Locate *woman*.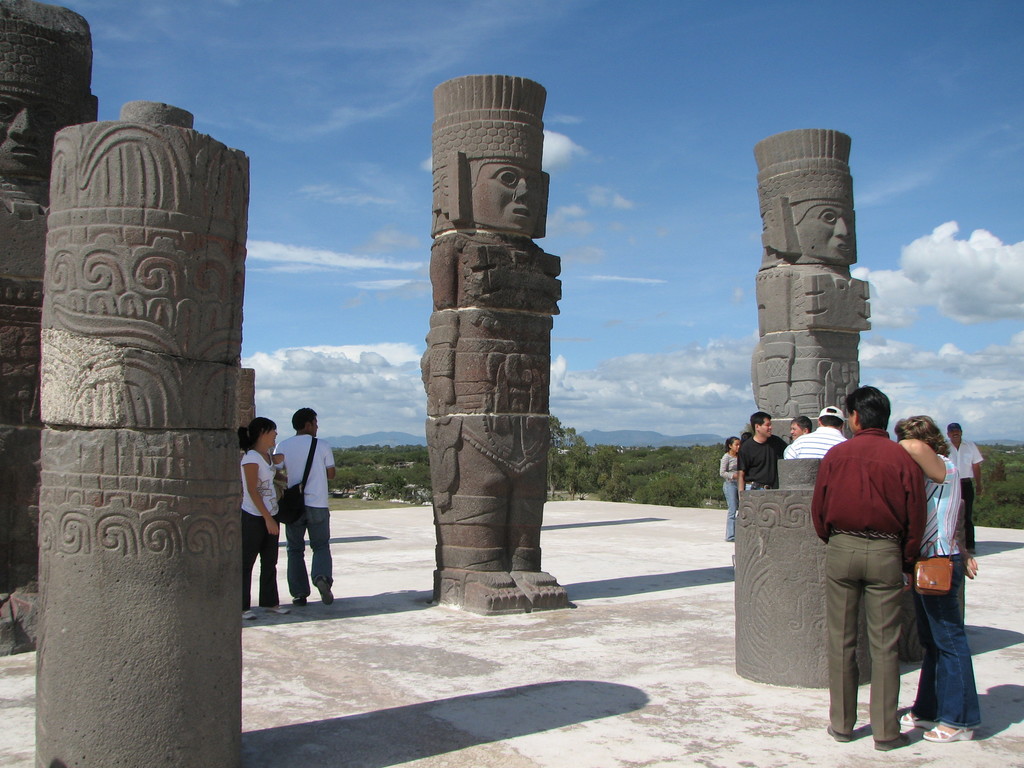
Bounding box: {"x1": 716, "y1": 434, "x2": 743, "y2": 543}.
